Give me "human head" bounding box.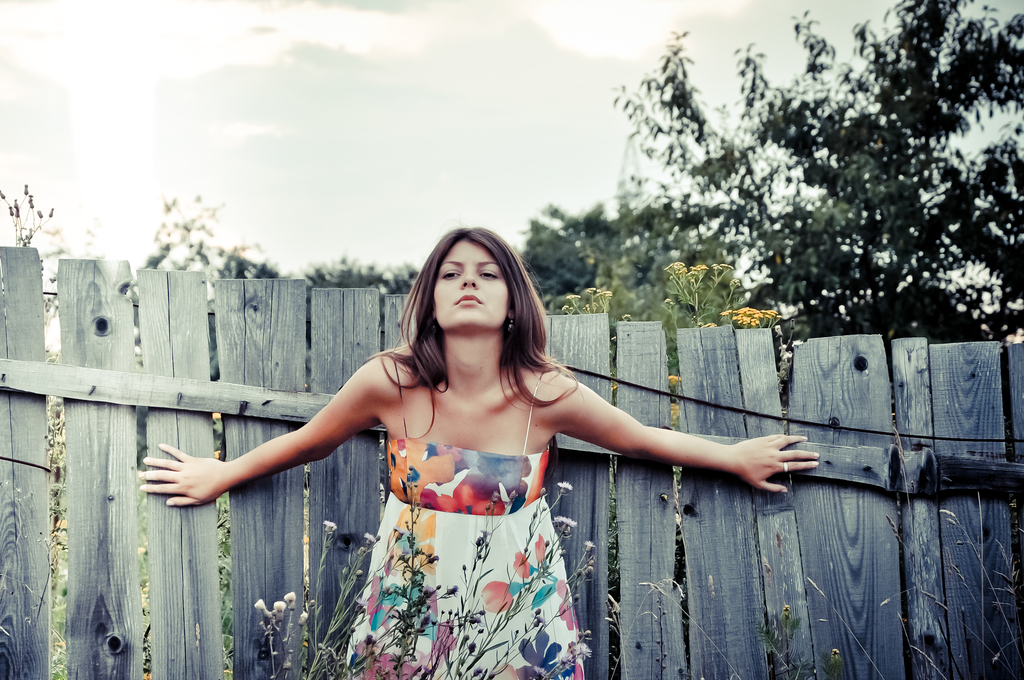
(415,226,536,369).
